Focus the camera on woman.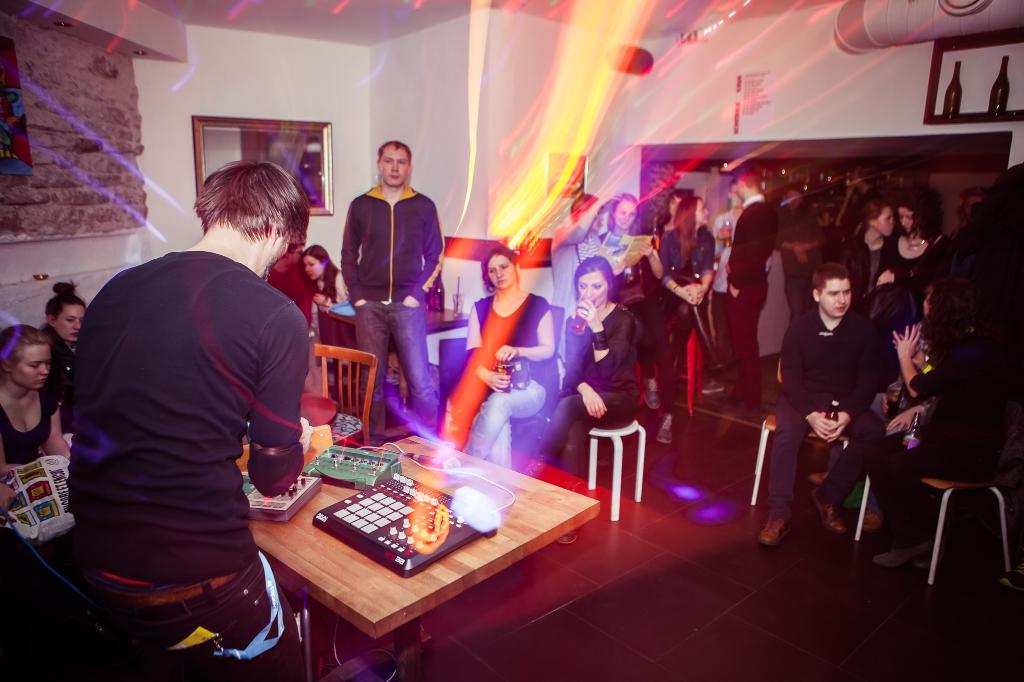
Focus region: box=[460, 243, 556, 472].
